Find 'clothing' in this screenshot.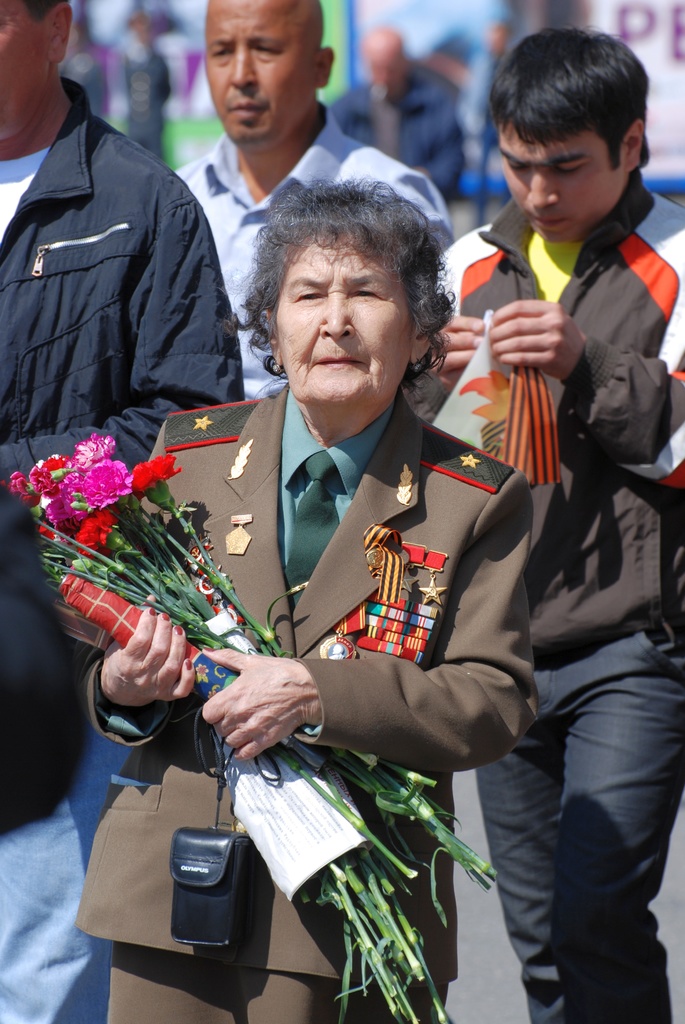
The bounding box for 'clothing' is crop(67, 381, 539, 980).
